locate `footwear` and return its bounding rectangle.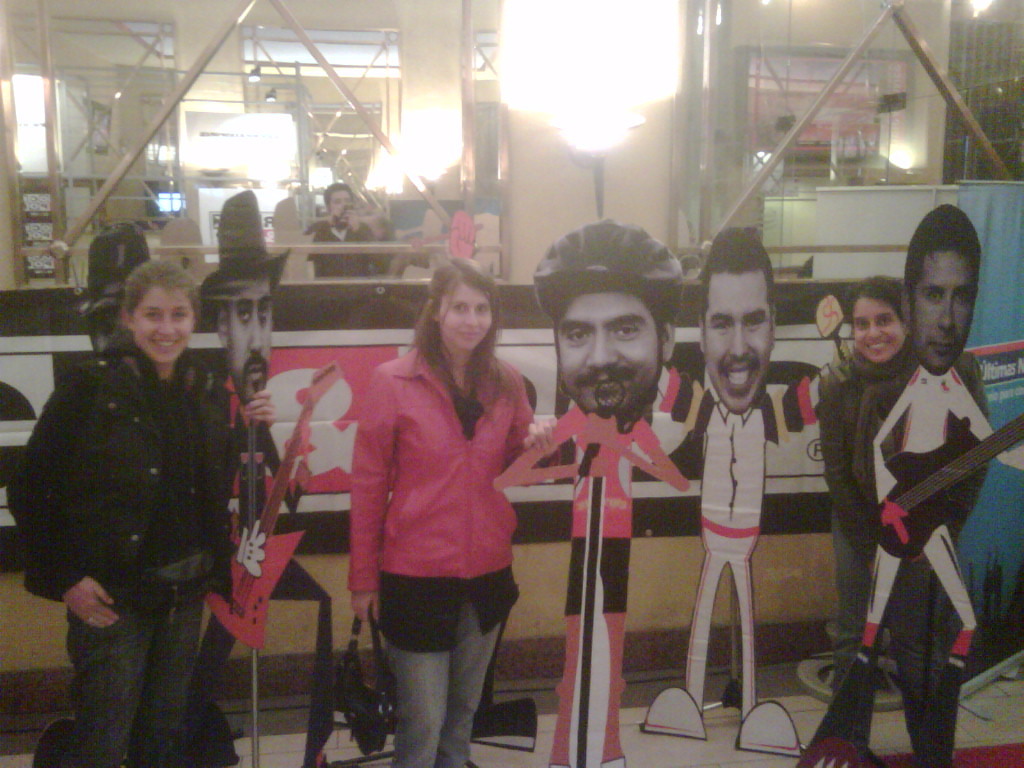
Rect(640, 687, 708, 741).
